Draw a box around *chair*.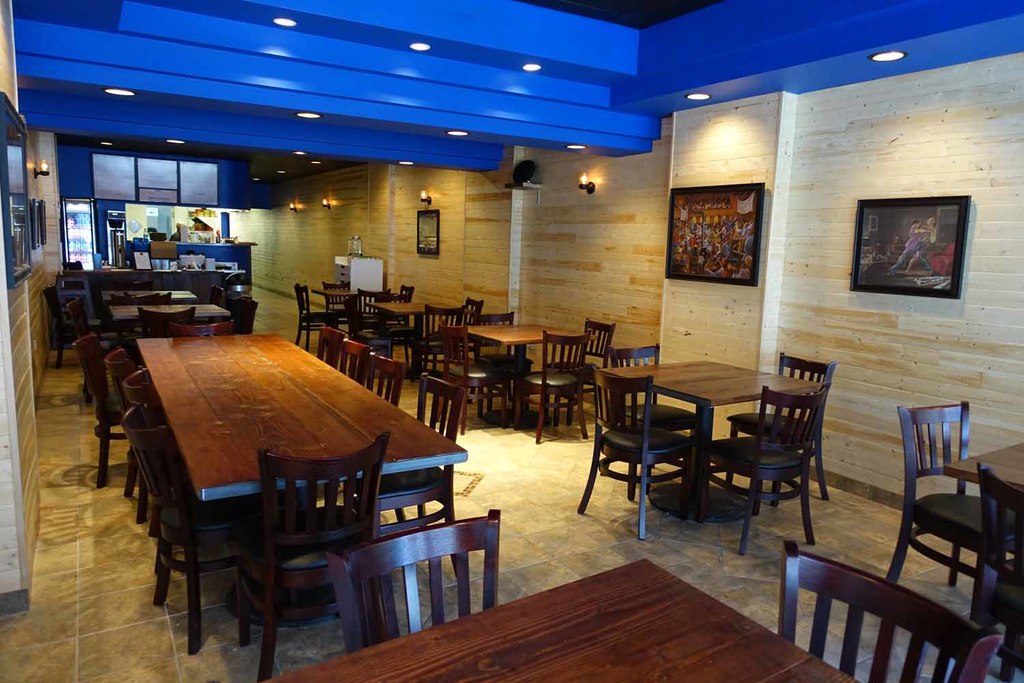
{"x1": 569, "y1": 367, "x2": 687, "y2": 546}.
